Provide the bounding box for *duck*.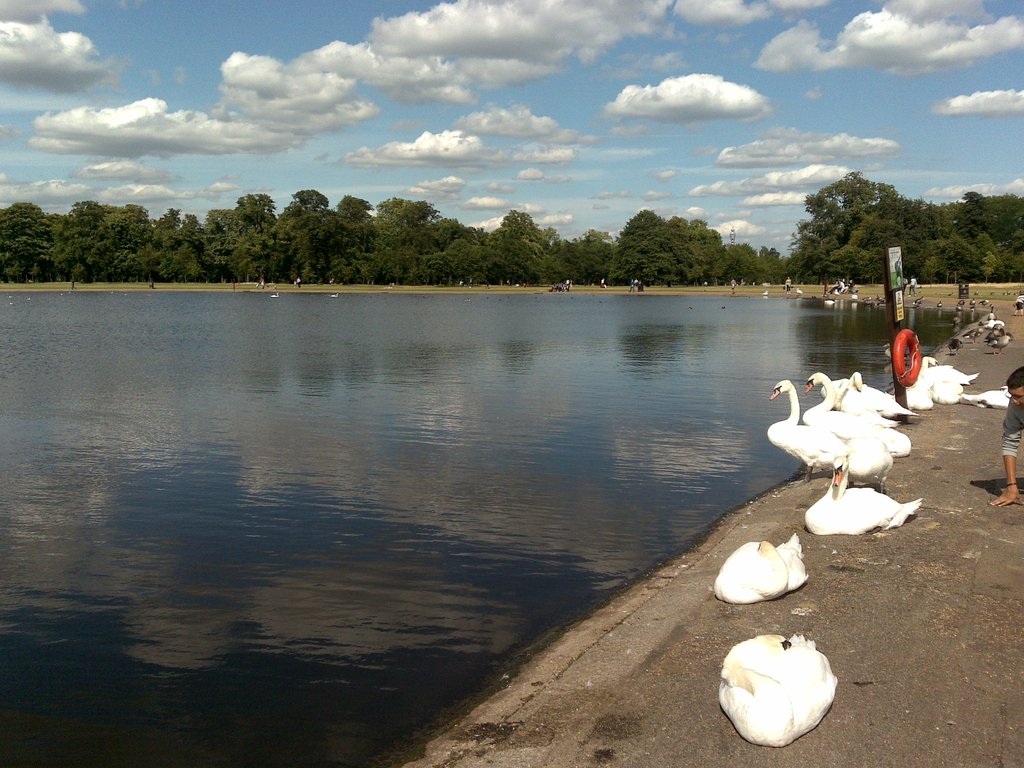
708 531 811 601.
